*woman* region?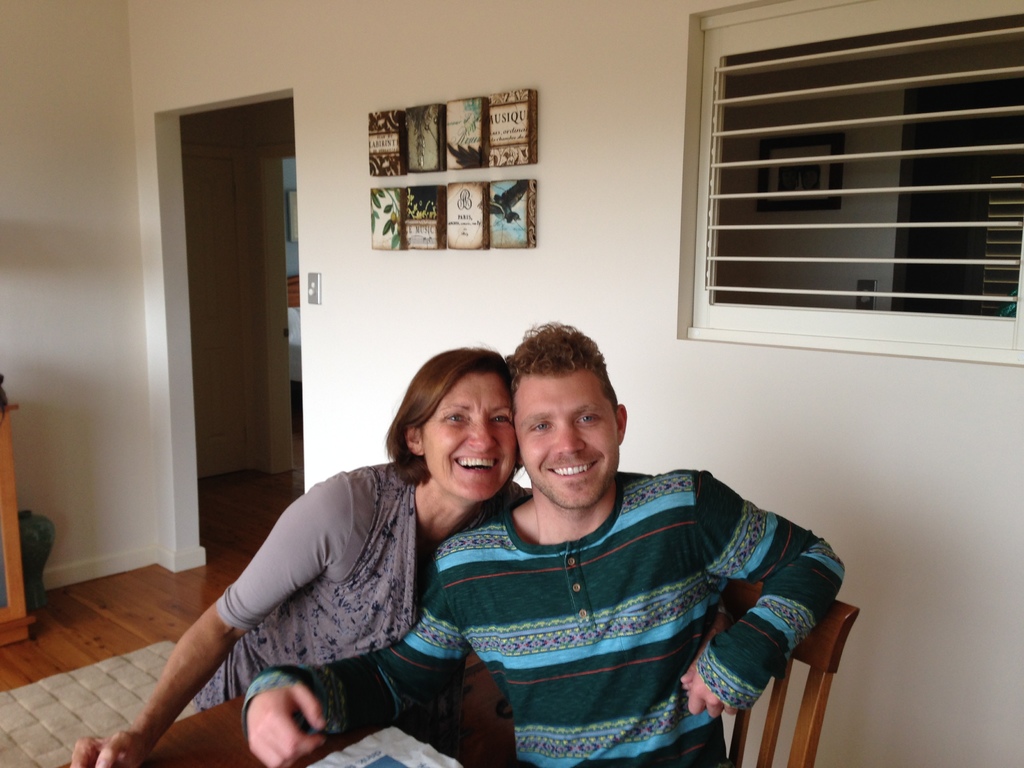
67,346,521,767
